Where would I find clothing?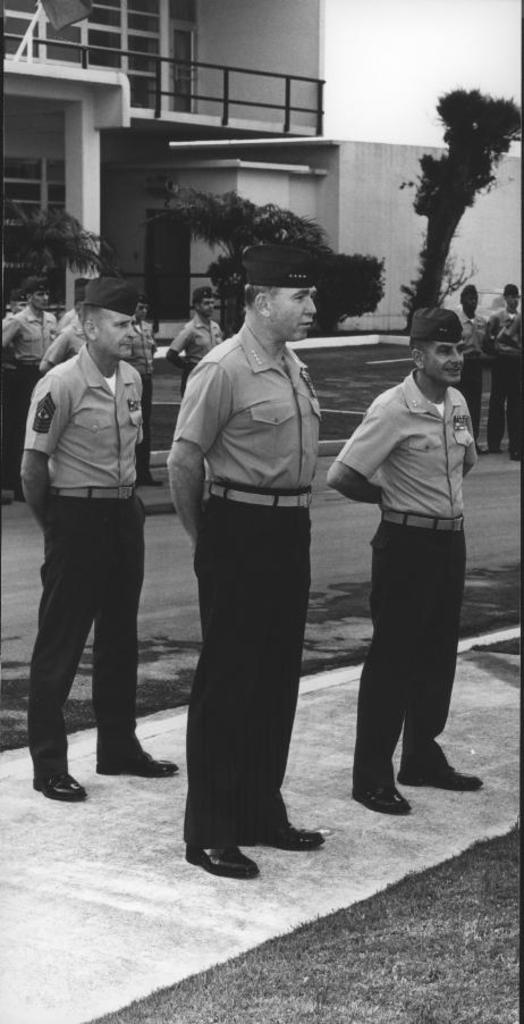
At (168, 316, 227, 387).
